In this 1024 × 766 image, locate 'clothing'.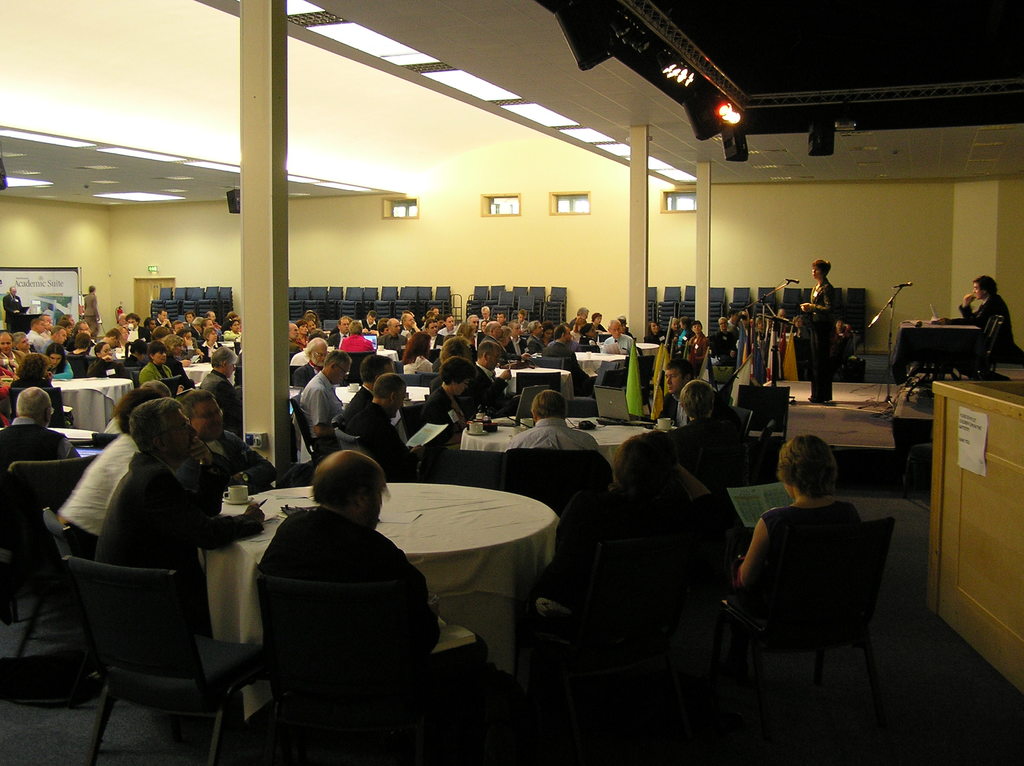
Bounding box: <box>509,318,531,334</box>.
